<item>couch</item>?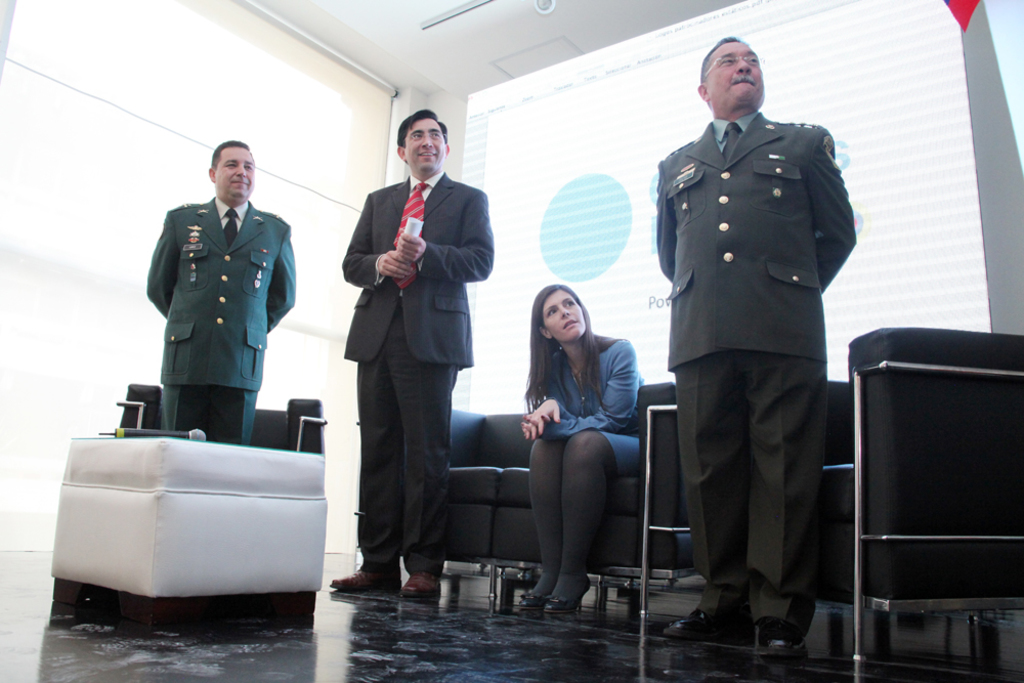
box=[443, 392, 683, 601]
